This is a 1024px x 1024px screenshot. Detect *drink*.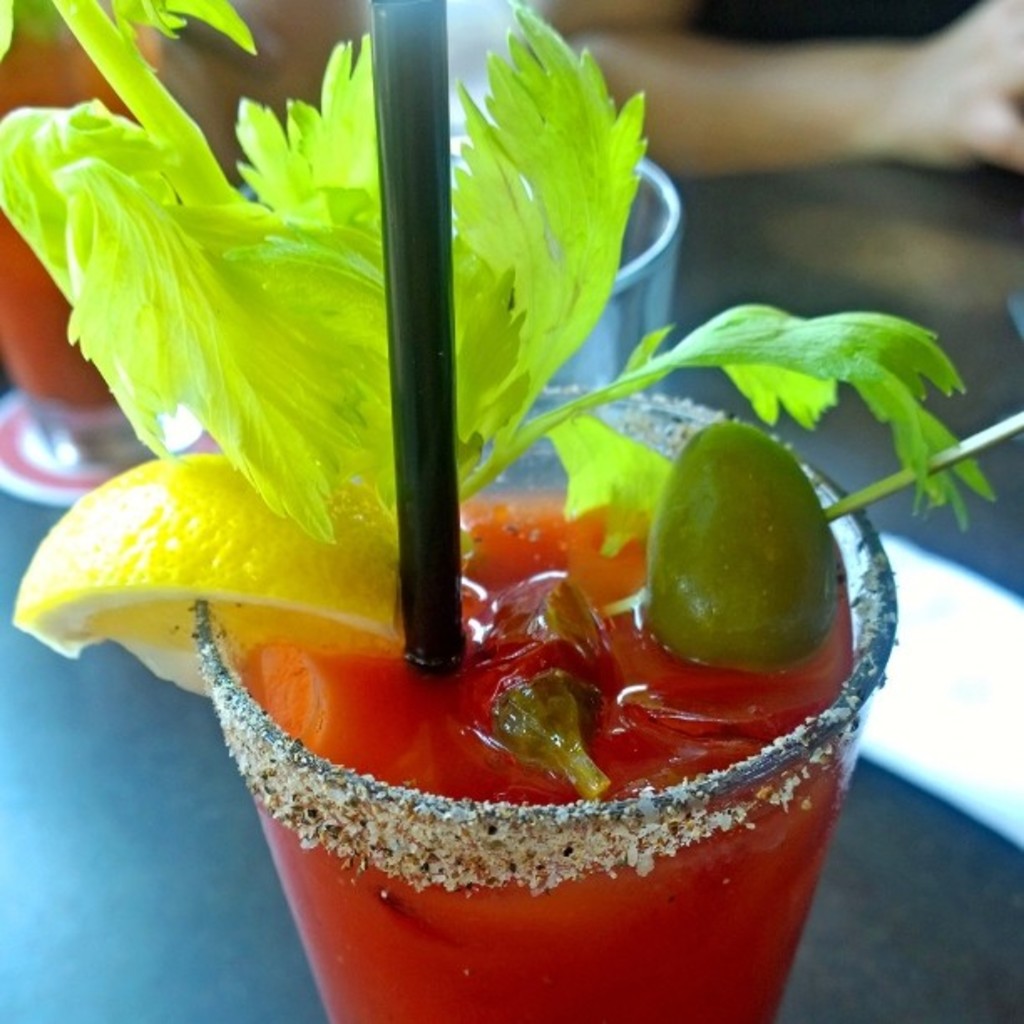
box(221, 520, 873, 1022).
